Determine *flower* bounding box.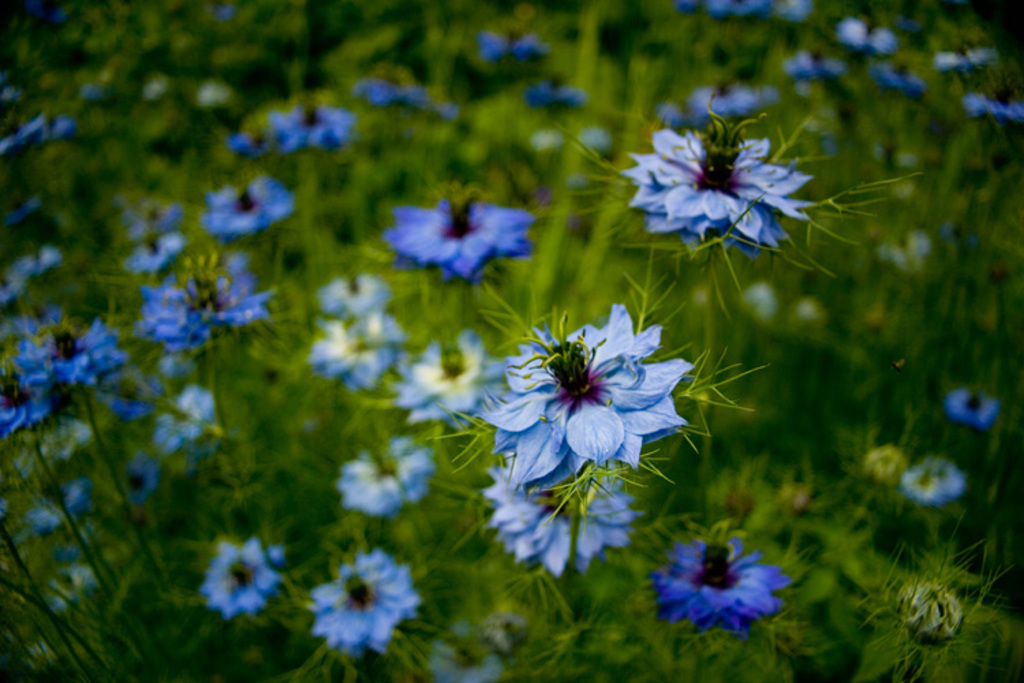
Determined: x1=415, y1=638, x2=509, y2=682.
